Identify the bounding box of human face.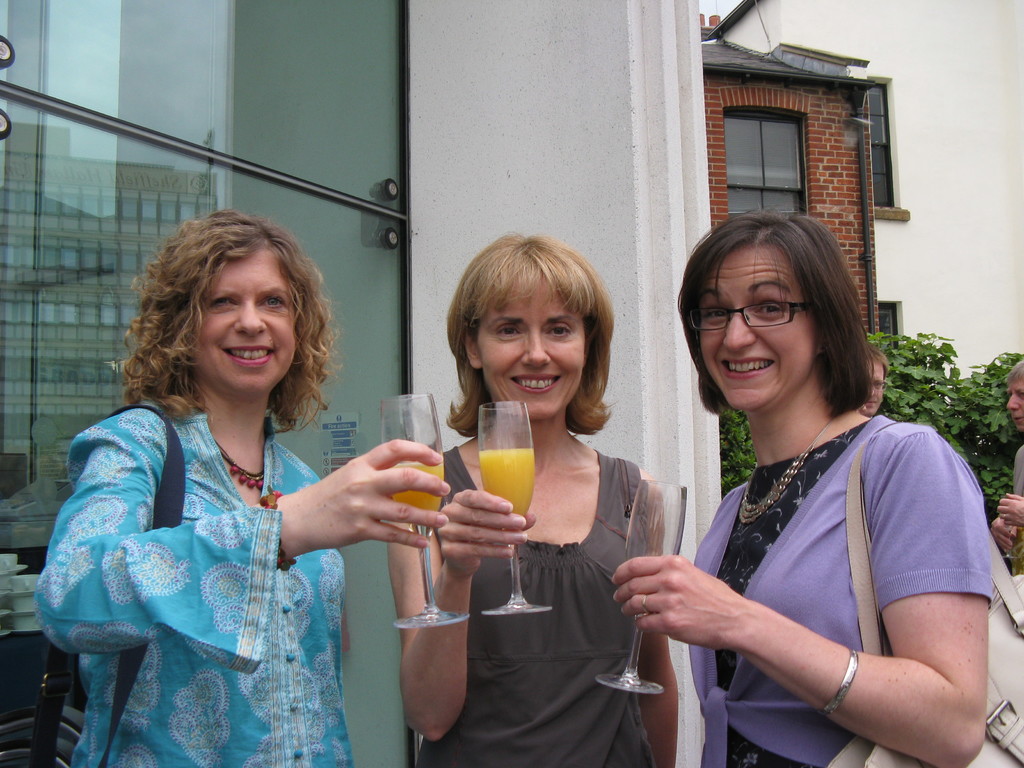
1004, 383, 1023, 436.
